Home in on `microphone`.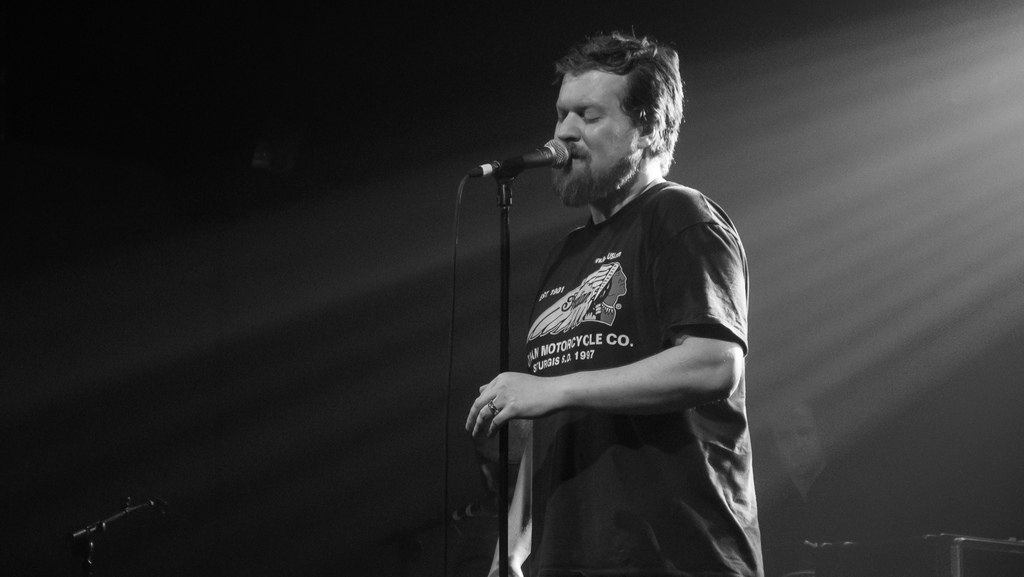
Homed in at pyautogui.locateOnScreen(481, 129, 586, 187).
